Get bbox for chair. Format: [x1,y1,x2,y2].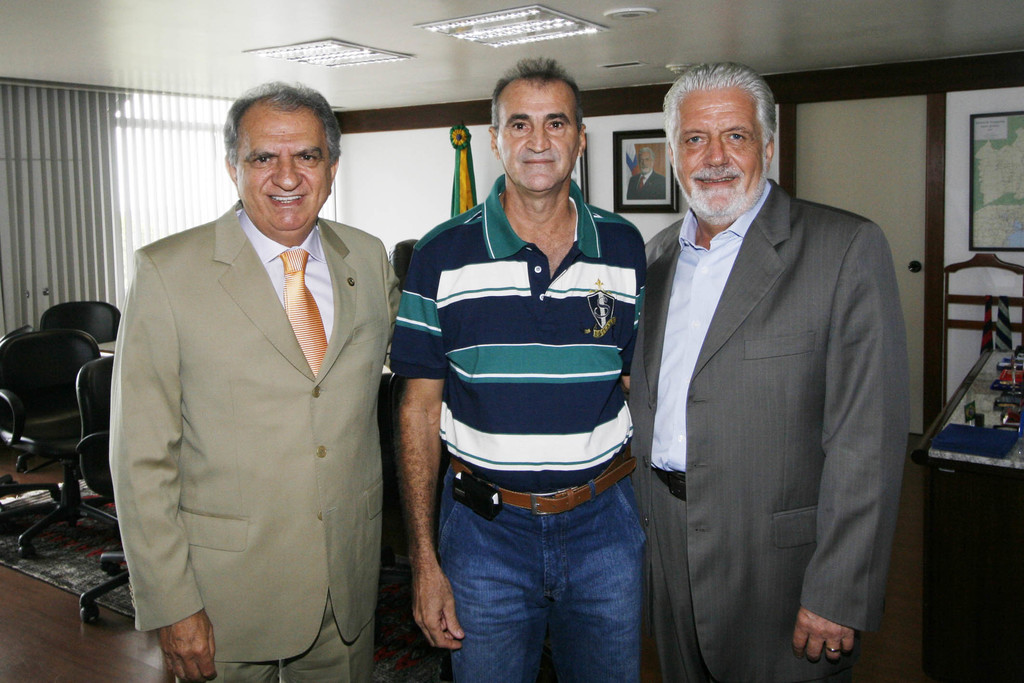
[44,295,125,502].
